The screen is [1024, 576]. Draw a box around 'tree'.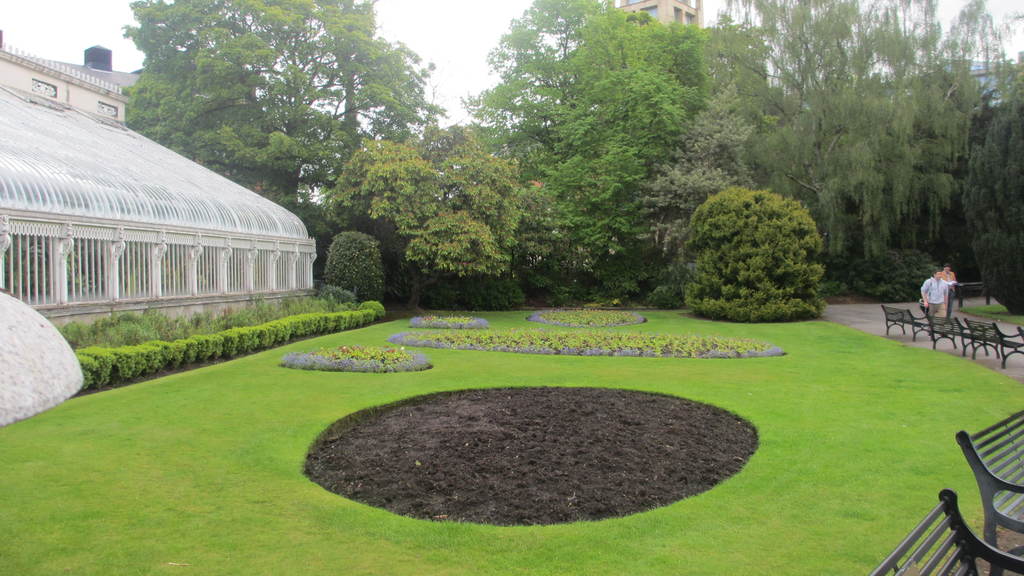
(x1=957, y1=104, x2=1023, y2=316).
